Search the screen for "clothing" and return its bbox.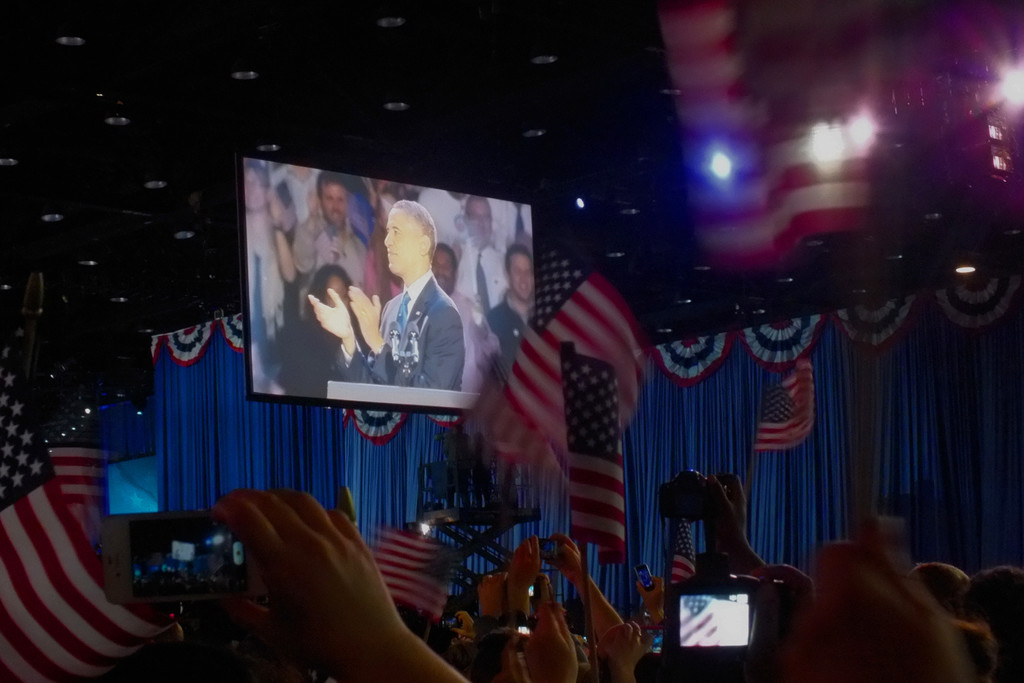
Found: [264, 161, 321, 229].
